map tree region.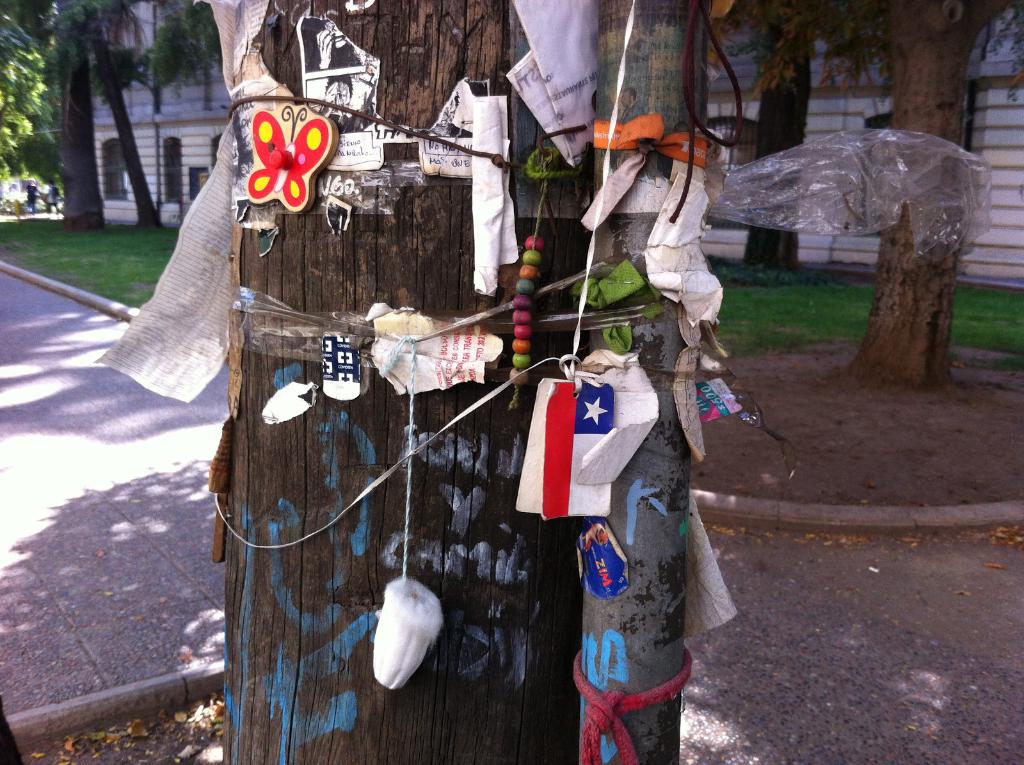
Mapped to bbox=(150, 0, 232, 88).
